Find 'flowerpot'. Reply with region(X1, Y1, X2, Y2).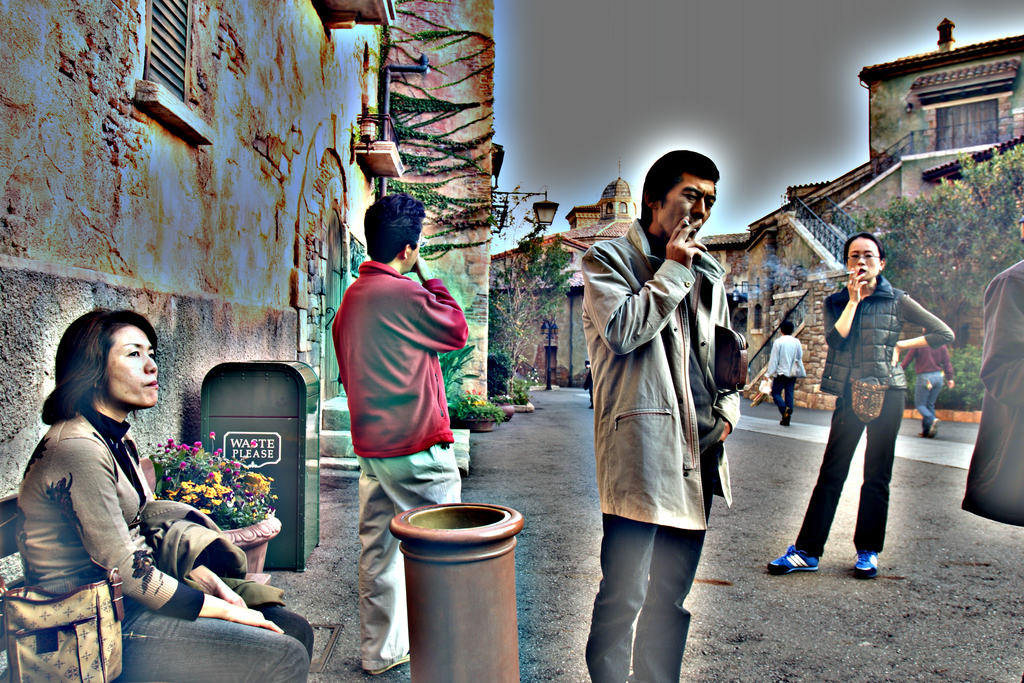
region(218, 513, 282, 571).
